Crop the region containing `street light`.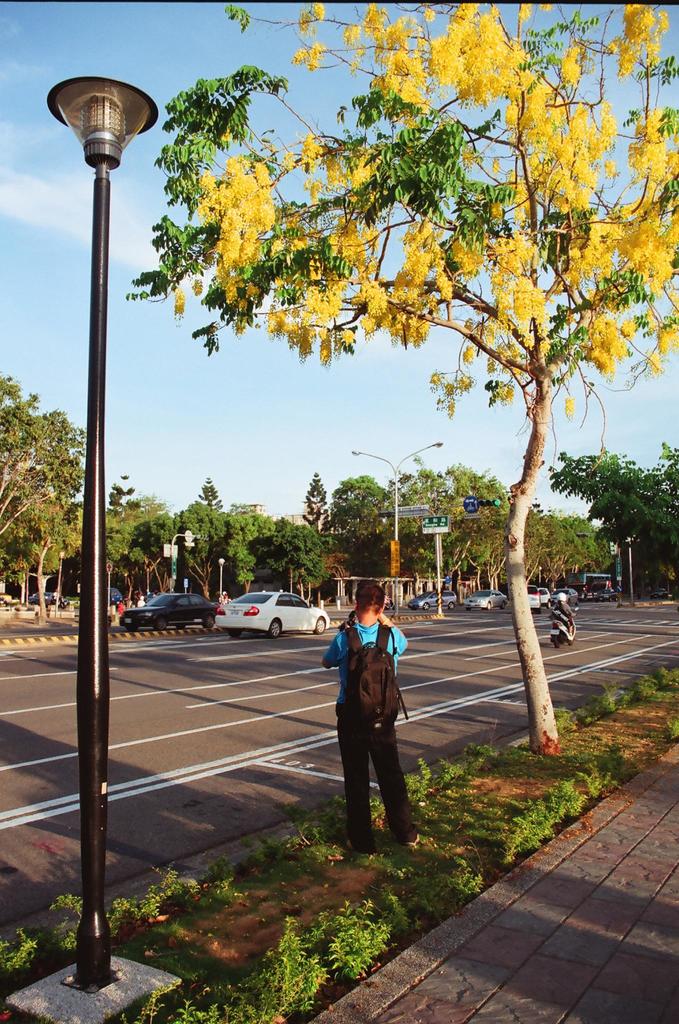
Crop region: bbox(539, 541, 560, 579).
